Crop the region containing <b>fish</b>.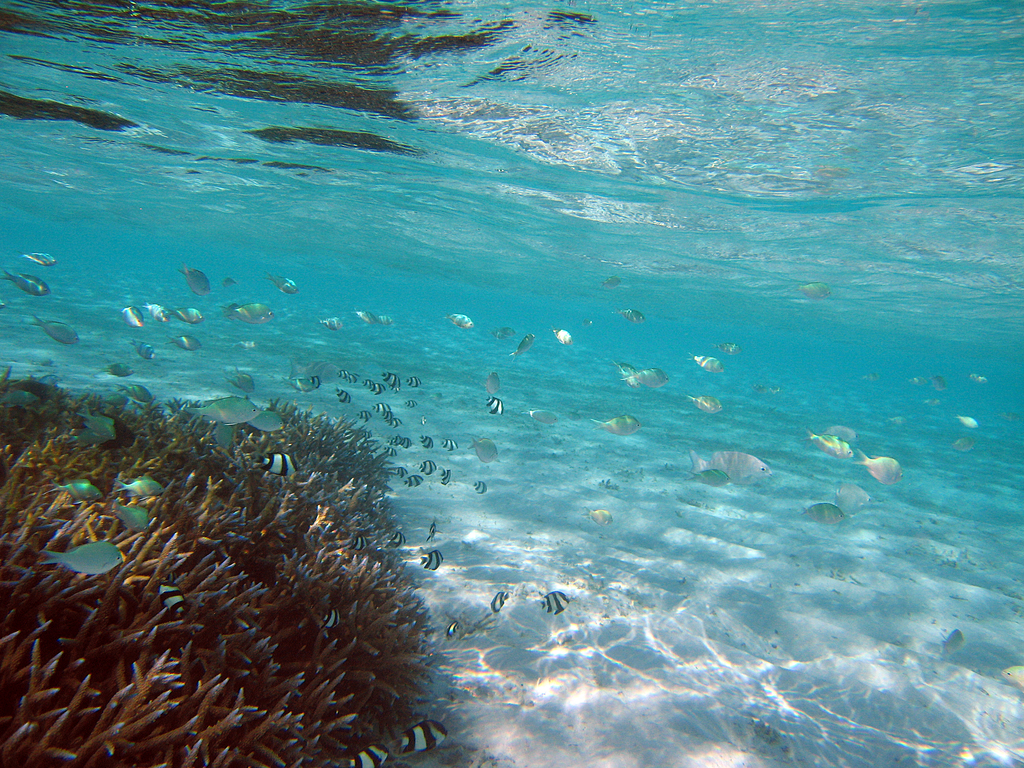
Crop region: 492, 594, 509, 615.
